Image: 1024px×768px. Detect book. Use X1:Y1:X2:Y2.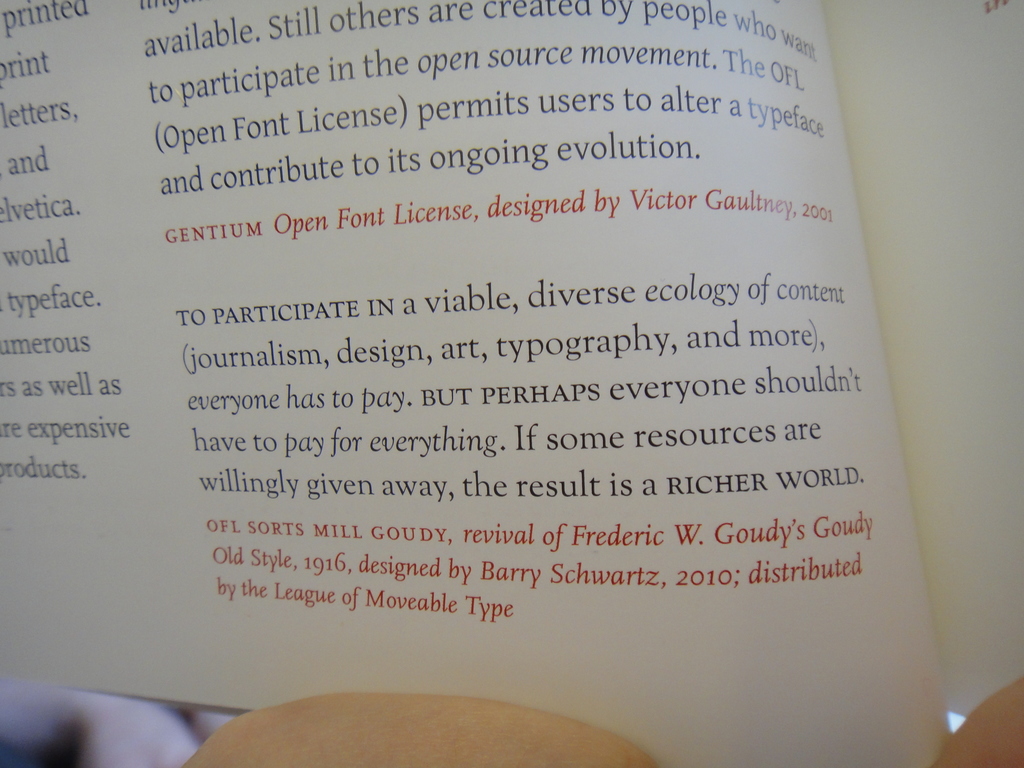
0:12:985:767.
